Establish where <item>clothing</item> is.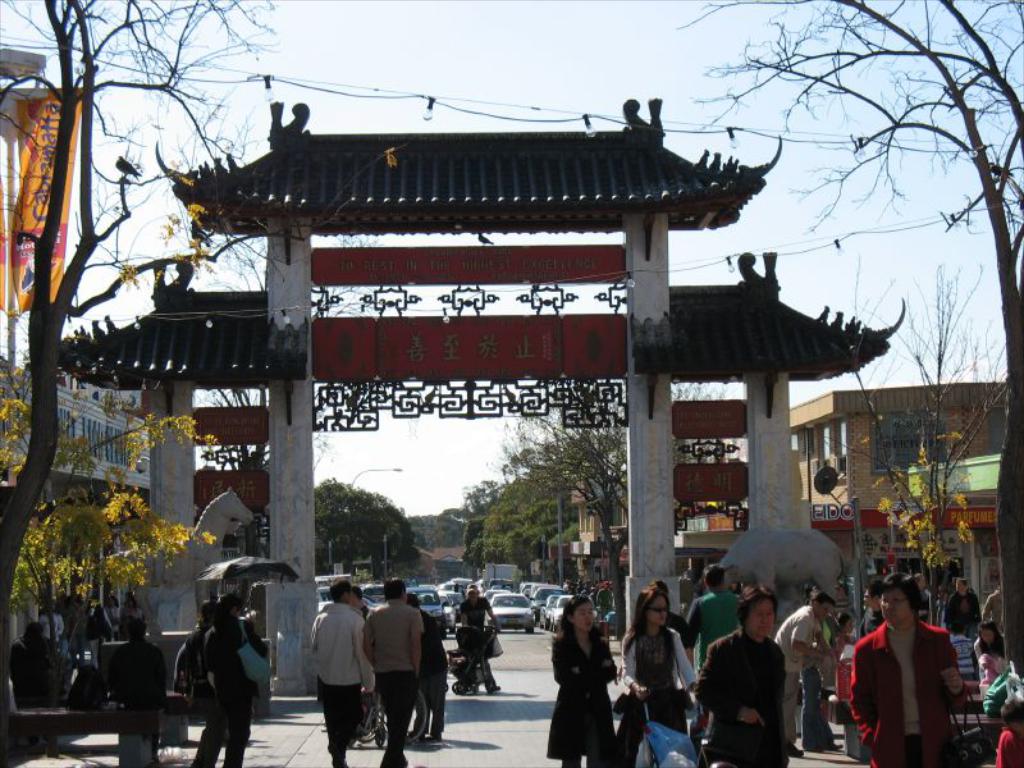
Established at [left=616, top=631, right=708, bottom=767].
